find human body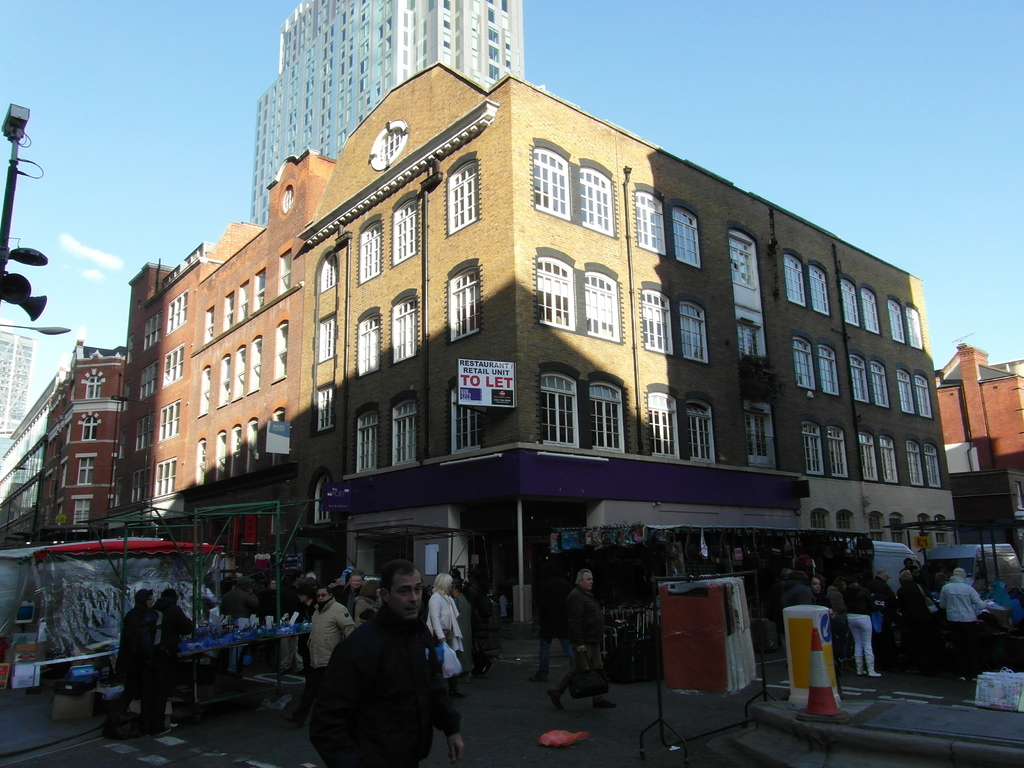
428, 591, 463, 696
